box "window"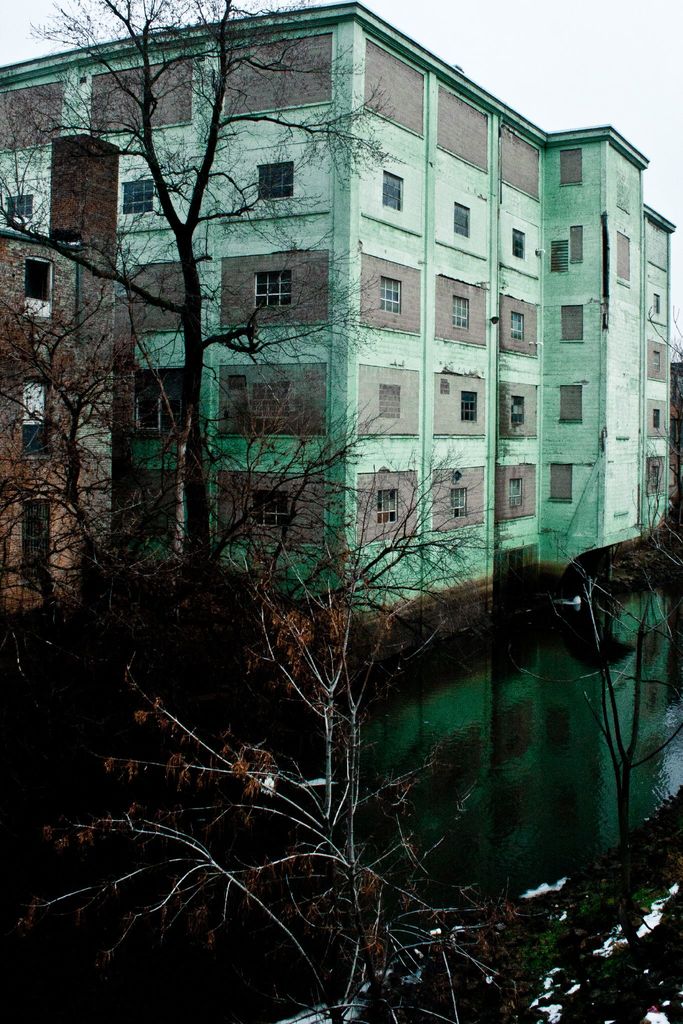
x1=379, y1=382, x2=400, y2=420
